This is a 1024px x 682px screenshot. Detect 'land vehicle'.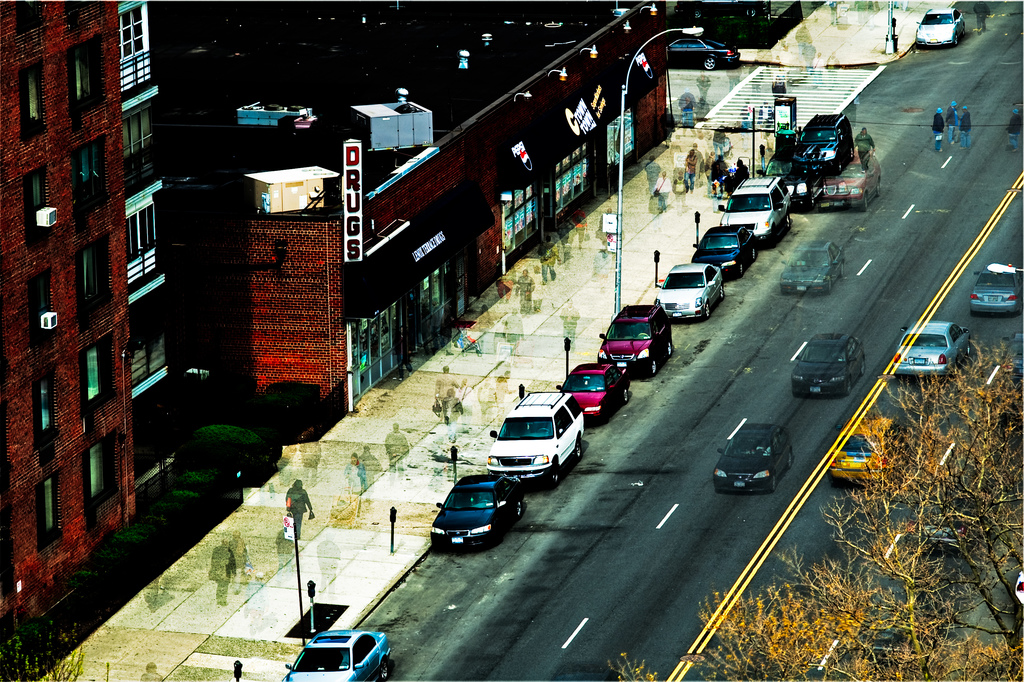
bbox=(664, 38, 740, 70).
